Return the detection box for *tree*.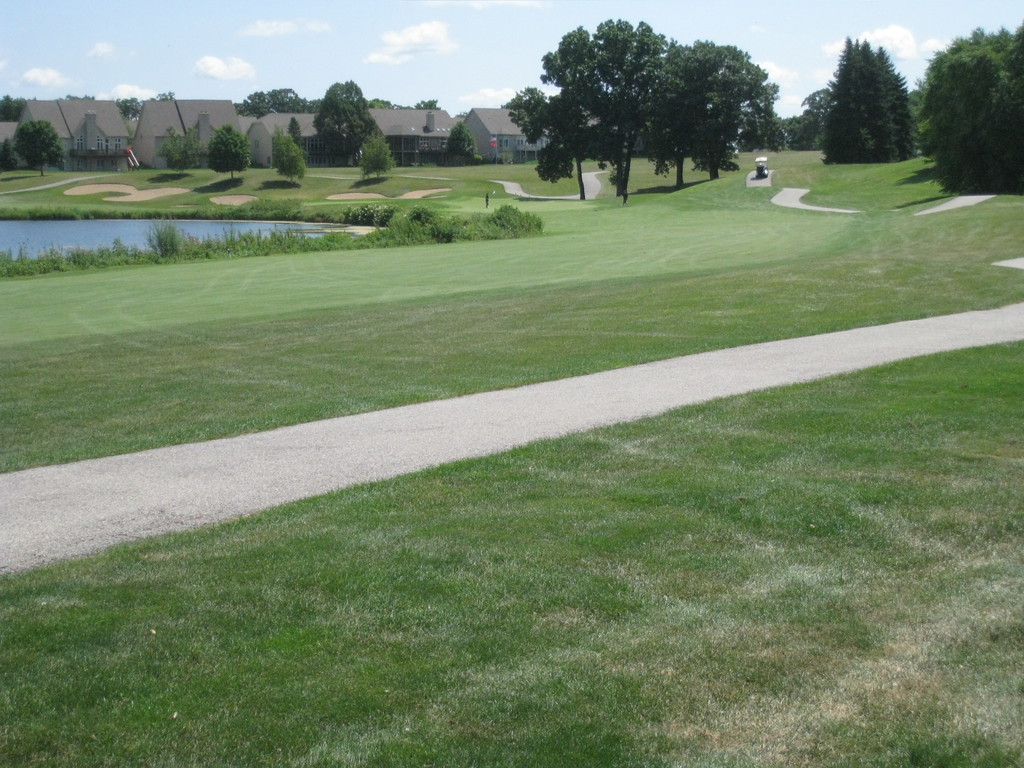
508,20,794,194.
